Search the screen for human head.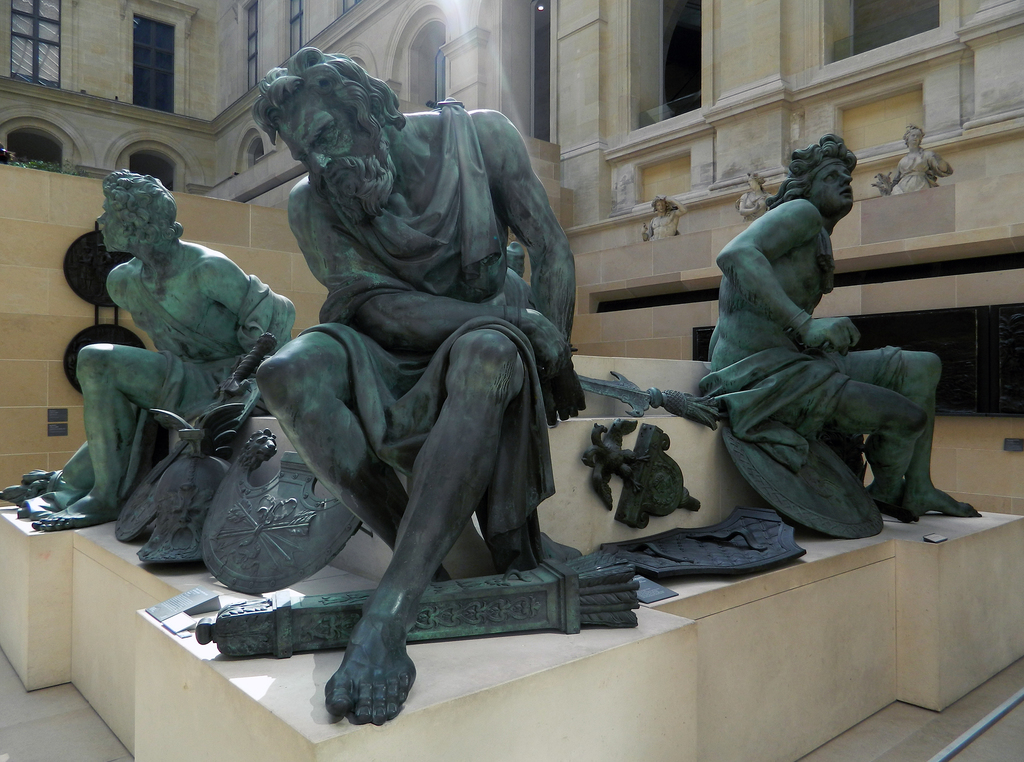
Found at [95,170,177,254].
